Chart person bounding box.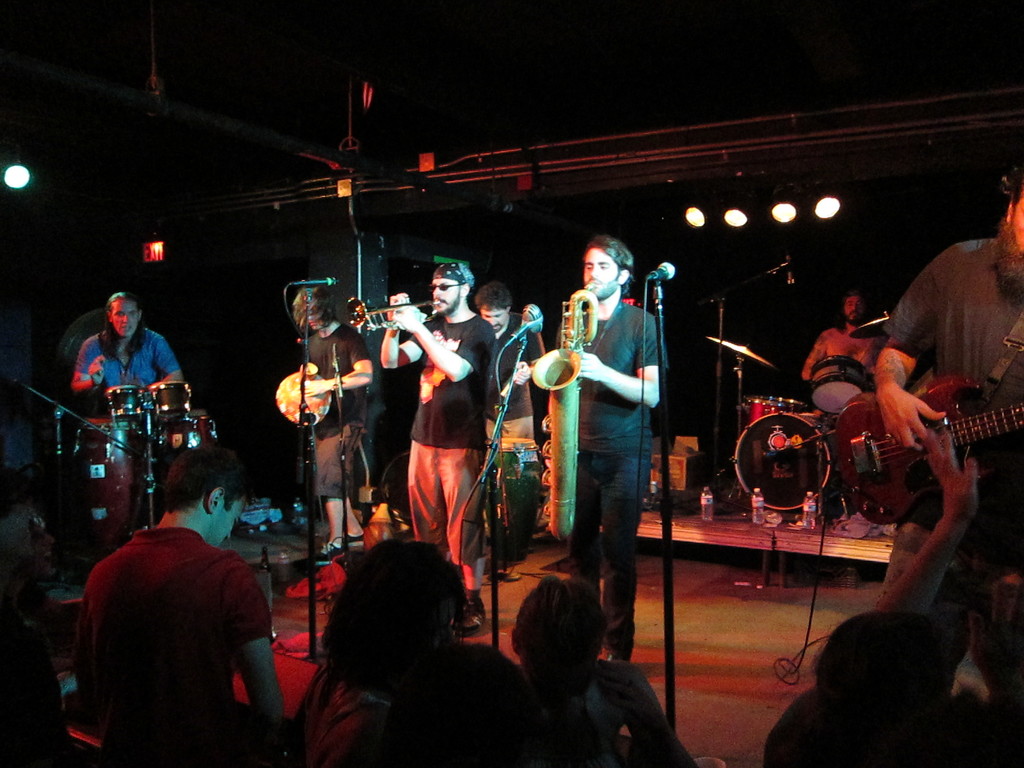
Charted: 765, 609, 1023, 767.
